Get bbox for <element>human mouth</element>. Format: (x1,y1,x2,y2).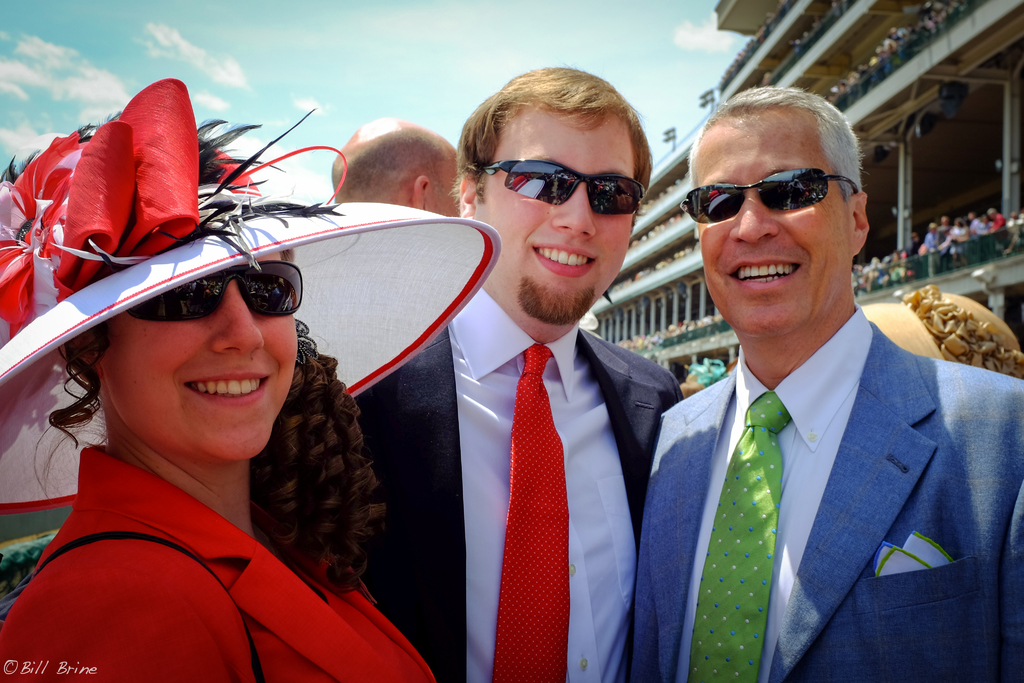
(184,373,273,406).
